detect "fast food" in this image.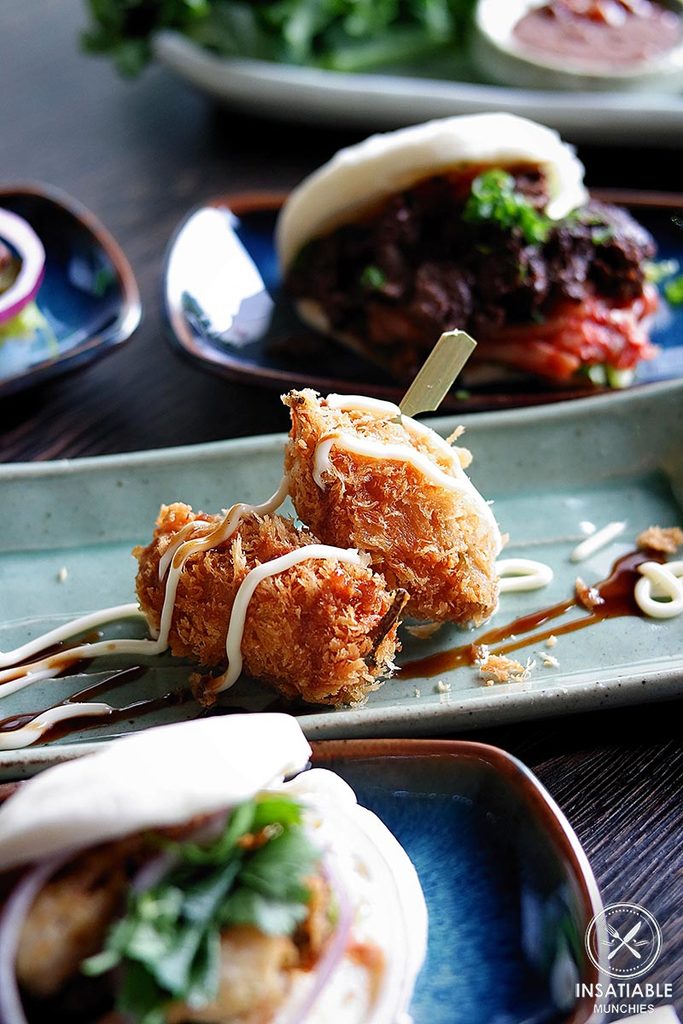
Detection: region(0, 379, 682, 753).
